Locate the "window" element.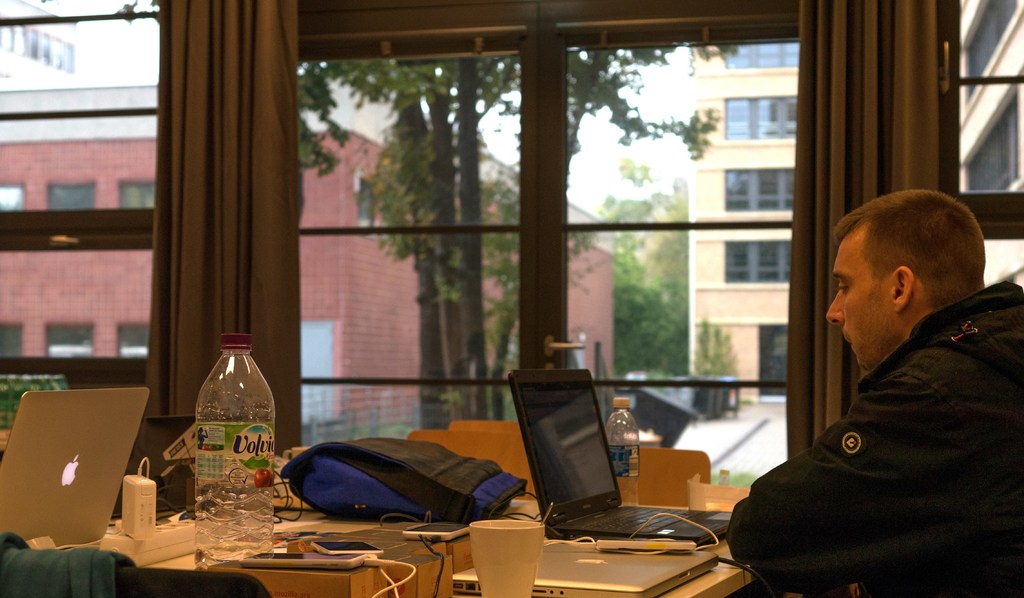
Element bbox: [left=49, top=183, right=101, bottom=207].
